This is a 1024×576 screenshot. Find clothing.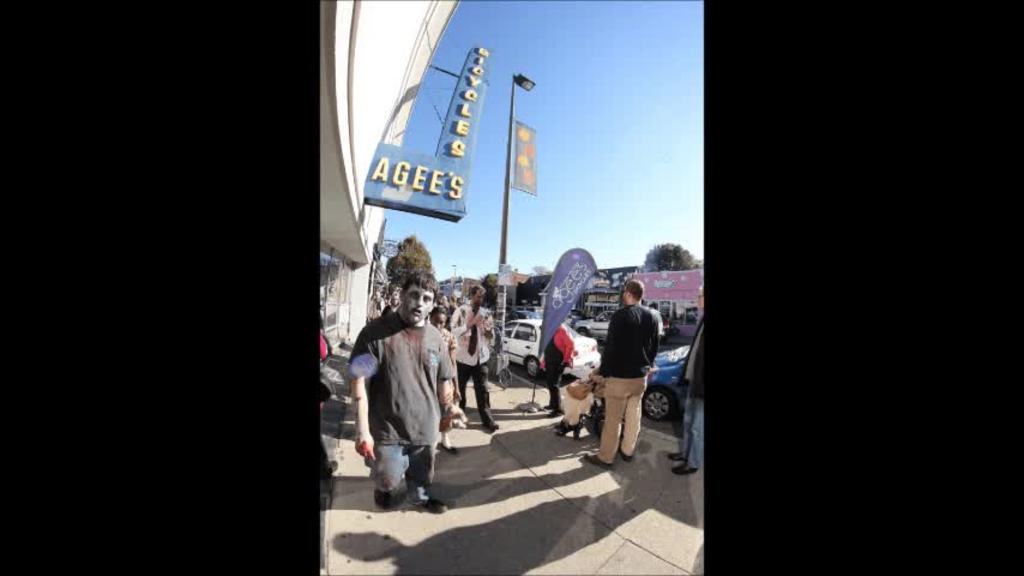
Bounding box: pyautogui.locateOnScreen(450, 300, 492, 433).
